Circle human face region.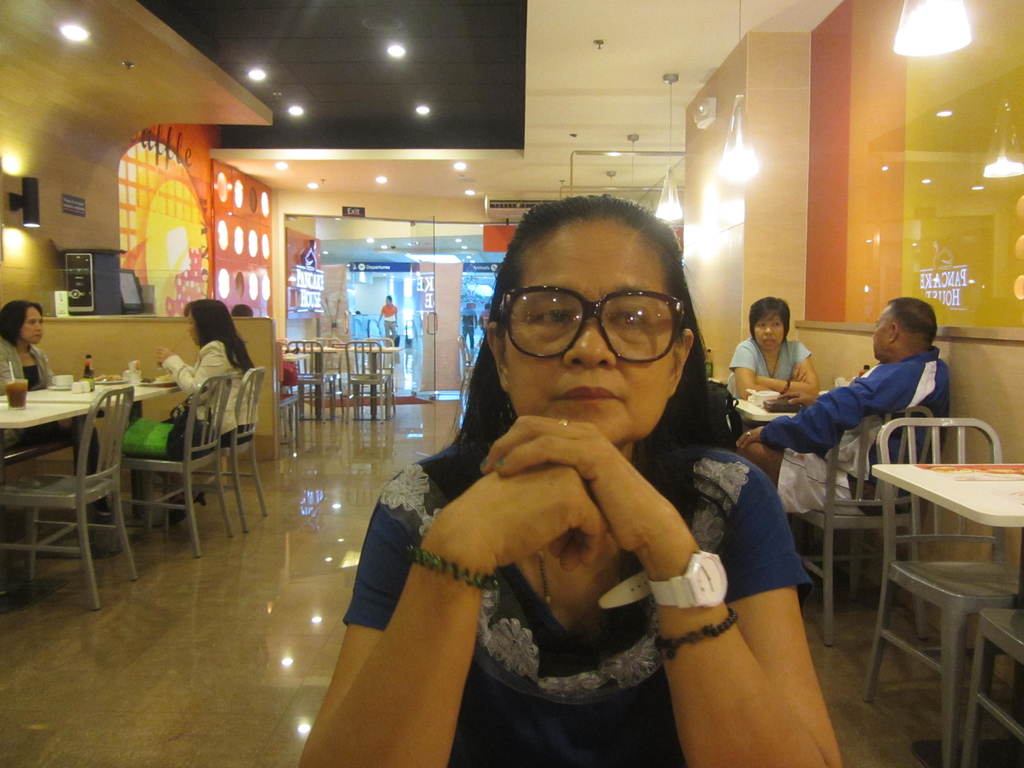
Region: rect(20, 308, 45, 344).
